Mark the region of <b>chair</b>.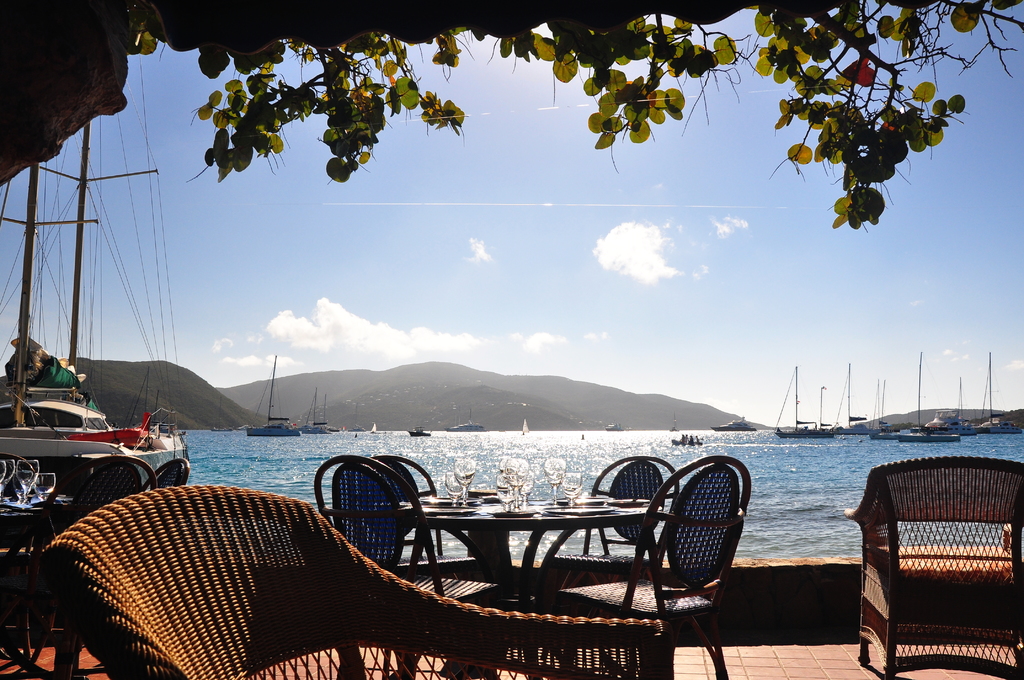
Region: {"left": 540, "top": 454, "right": 676, "bottom": 679}.
